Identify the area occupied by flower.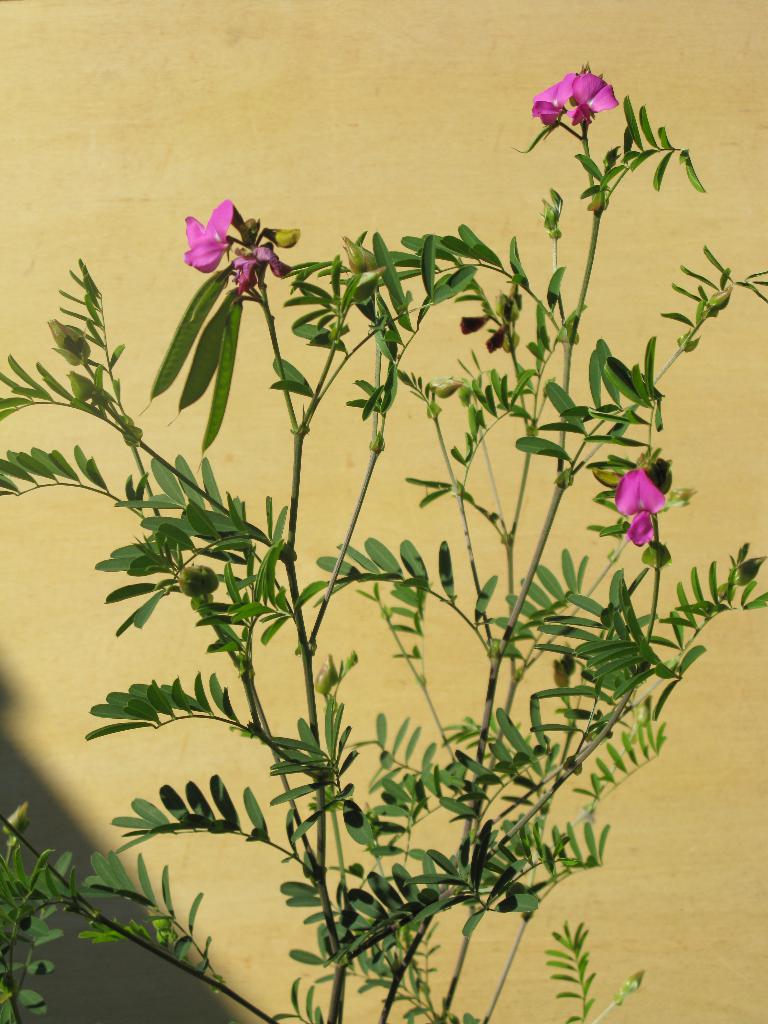
Area: (612,475,669,543).
